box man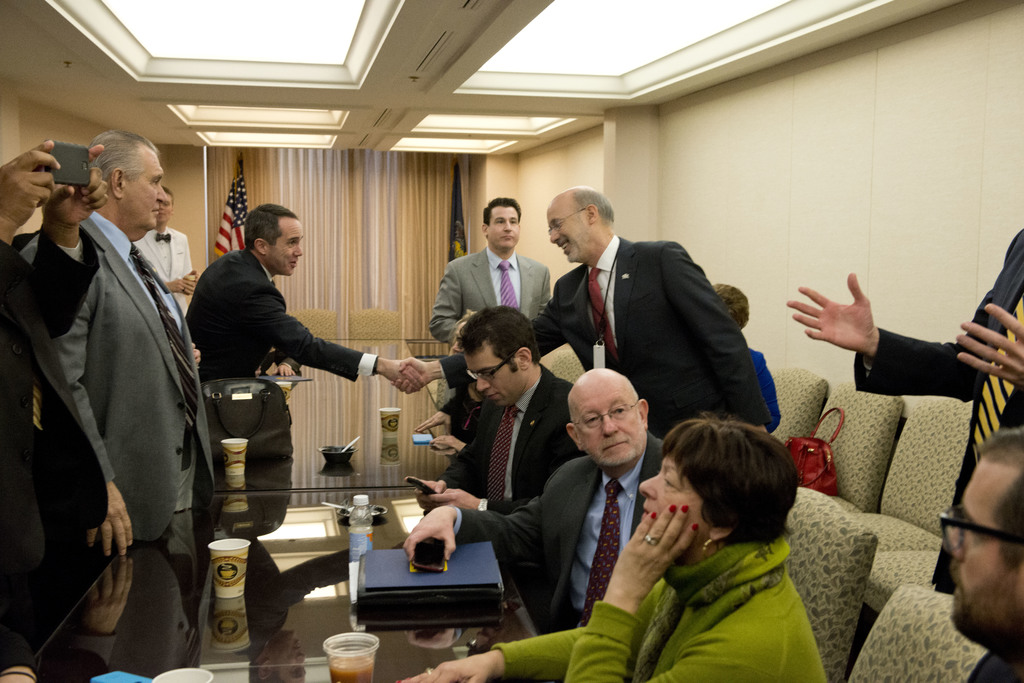
rect(19, 127, 215, 606)
